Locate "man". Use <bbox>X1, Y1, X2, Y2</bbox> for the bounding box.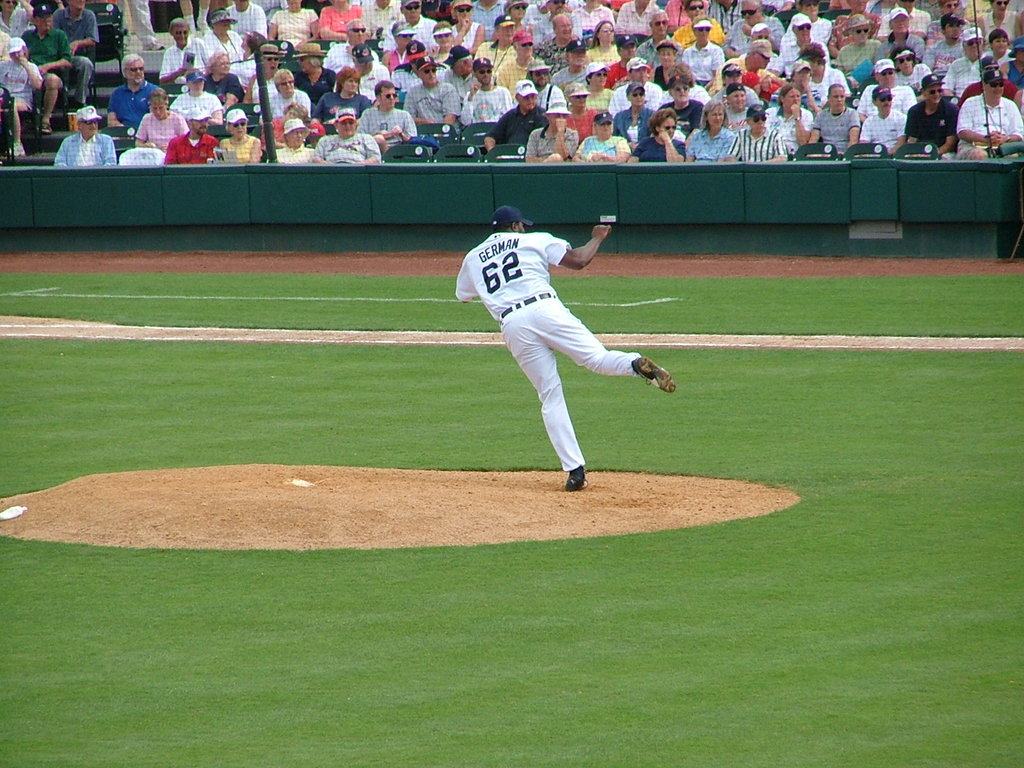
<bbox>482, 67, 534, 143</bbox>.
